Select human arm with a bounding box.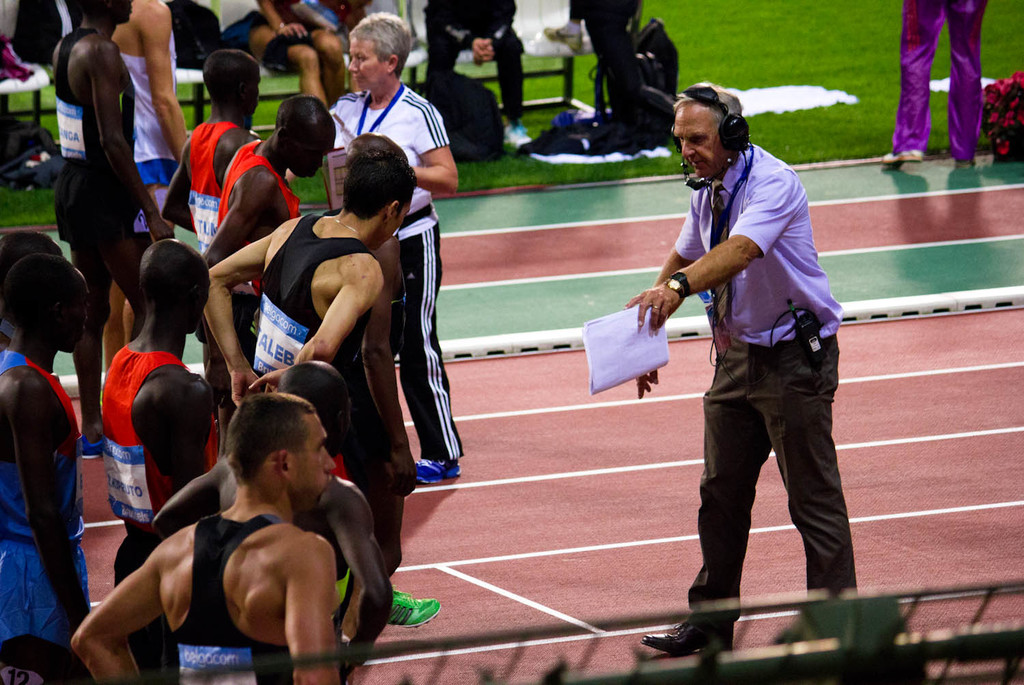
<box>92,44,171,240</box>.
